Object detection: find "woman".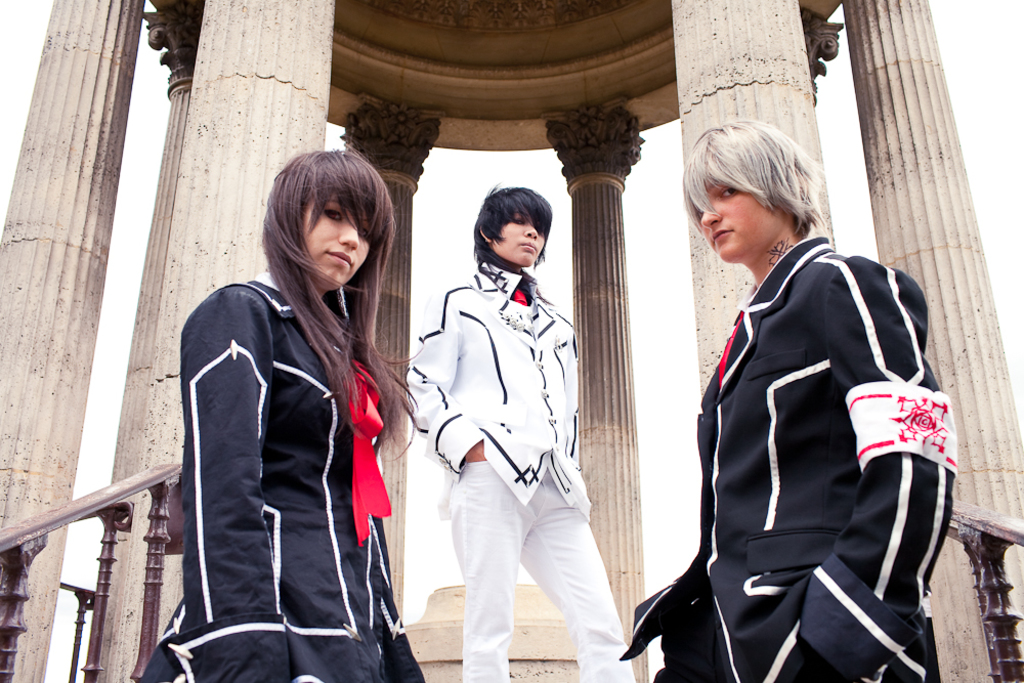
<box>138,148,426,682</box>.
